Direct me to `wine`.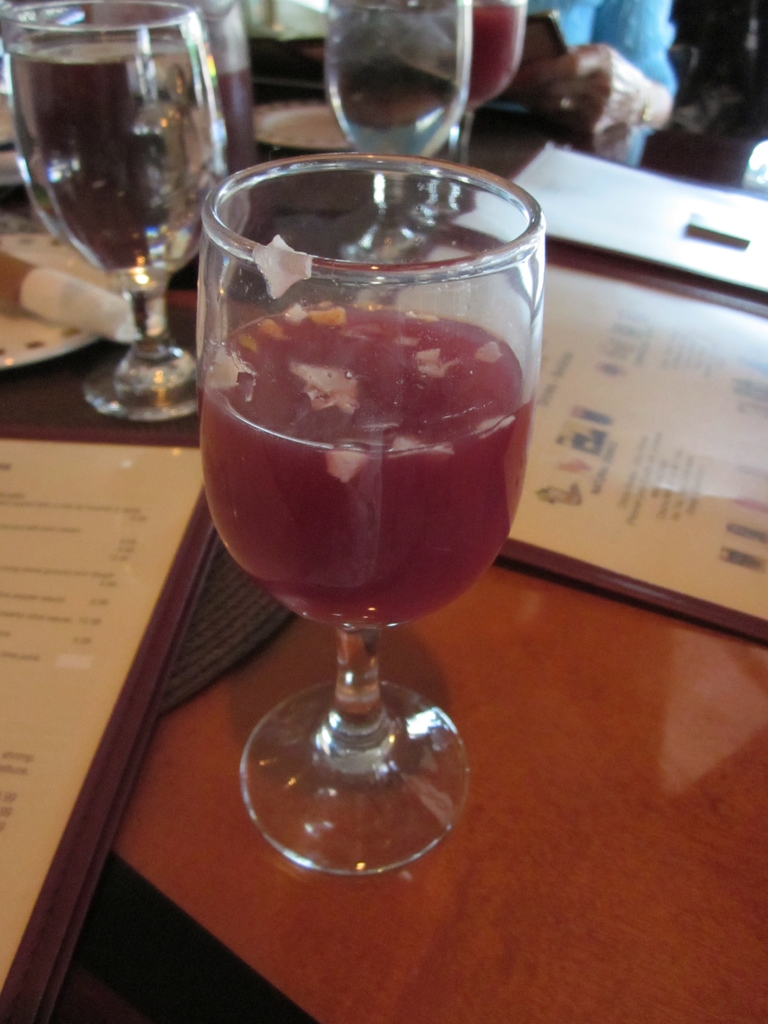
Direction: {"left": 193, "top": 79, "right": 543, "bottom": 909}.
